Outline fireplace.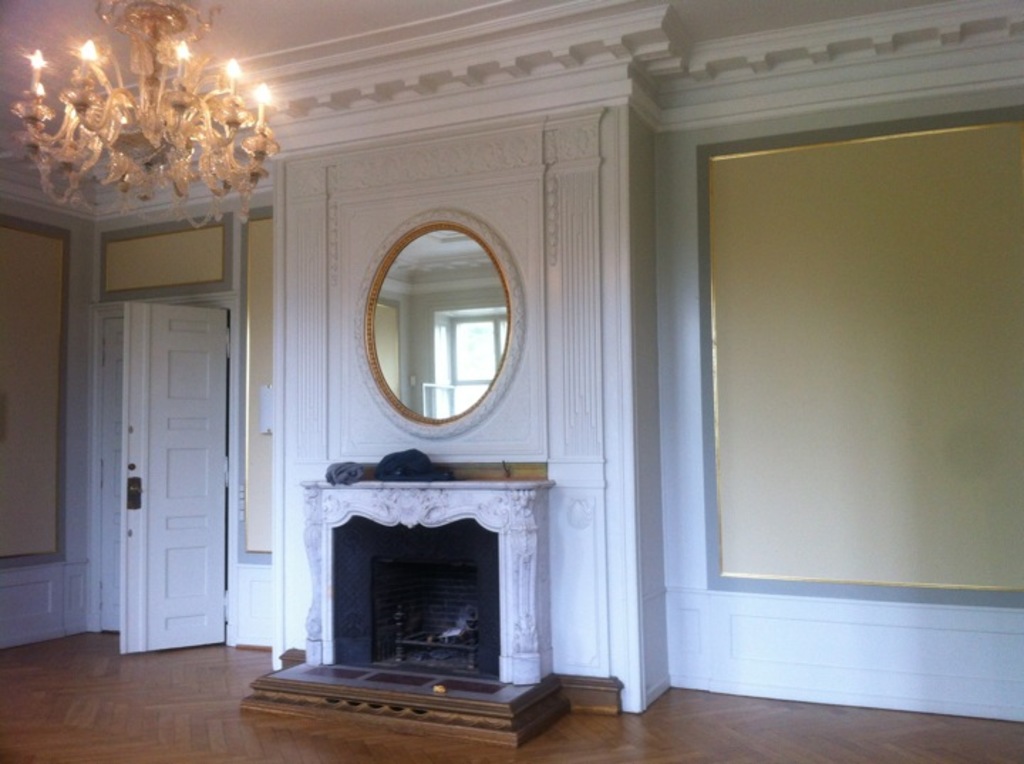
Outline: region(303, 477, 555, 687).
